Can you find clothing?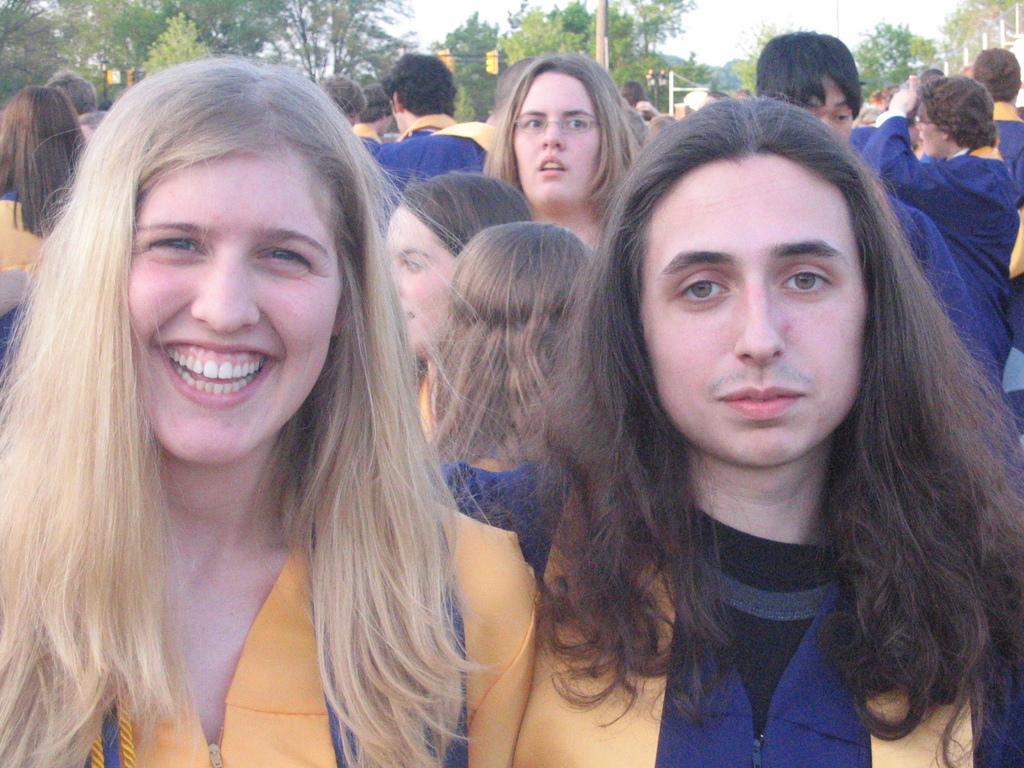
Yes, bounding box: left=509, top=474, right=1023, bottom=767.
